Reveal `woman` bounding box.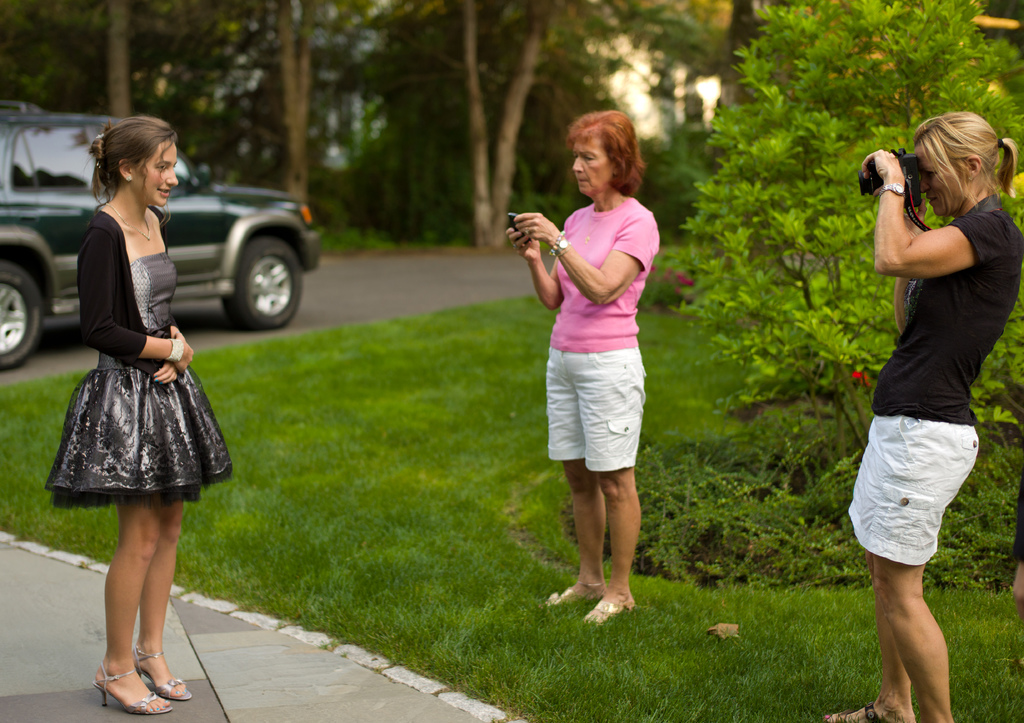
Revealed: [x1=502, y1=108, x2=666, y2=632].
